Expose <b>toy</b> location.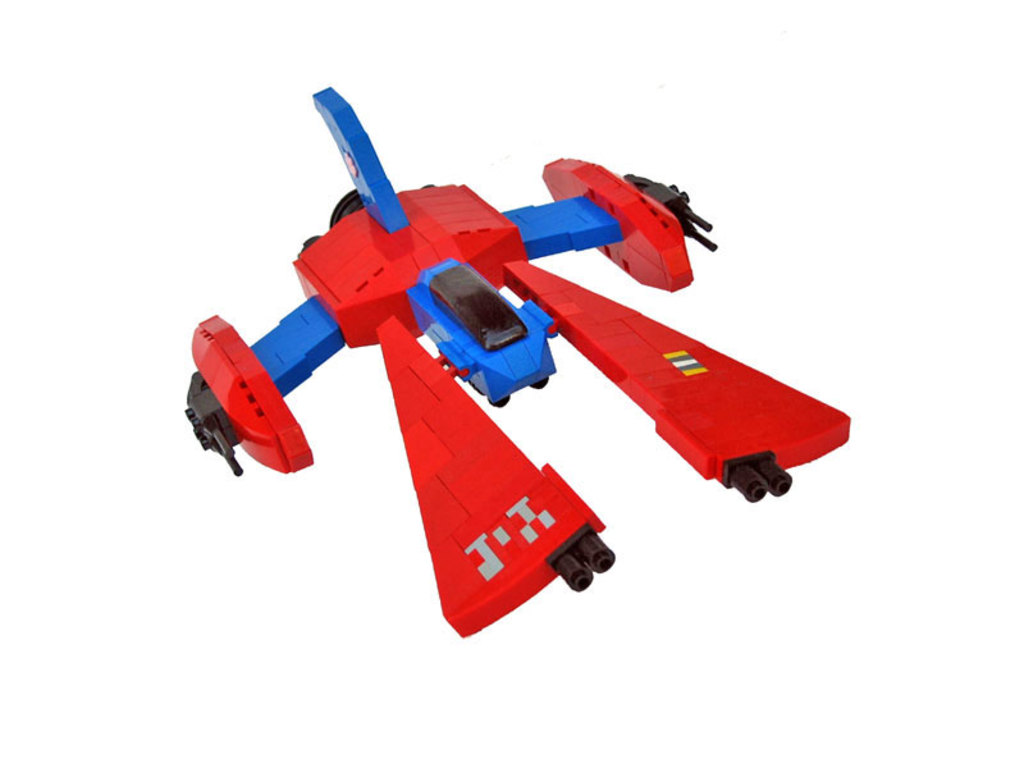
Exposed at 145,114,819,625.
